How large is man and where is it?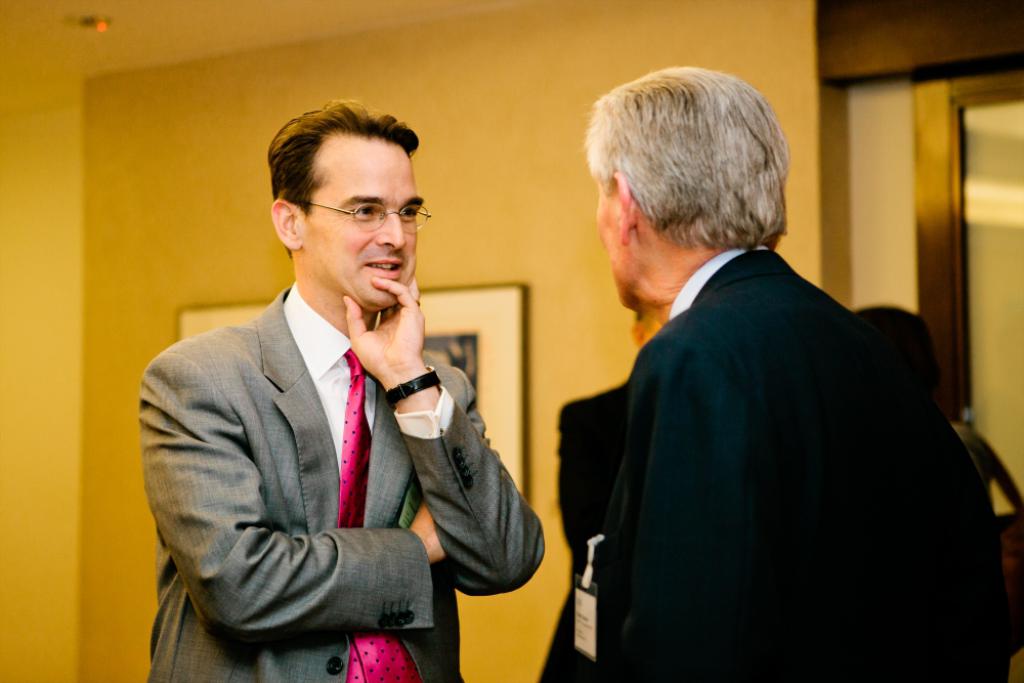
Bounding box: x1=586 y1=66 x2=1007 y2=677.
